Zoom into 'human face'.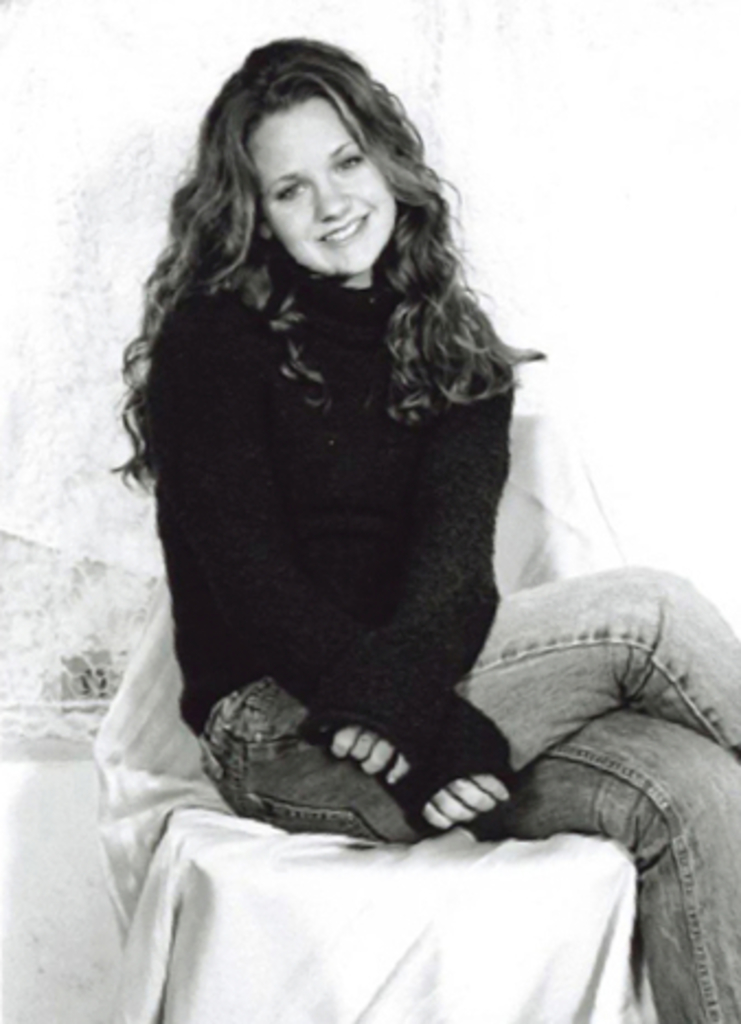
Zoom target: rect(265, 103, 395, 263).
